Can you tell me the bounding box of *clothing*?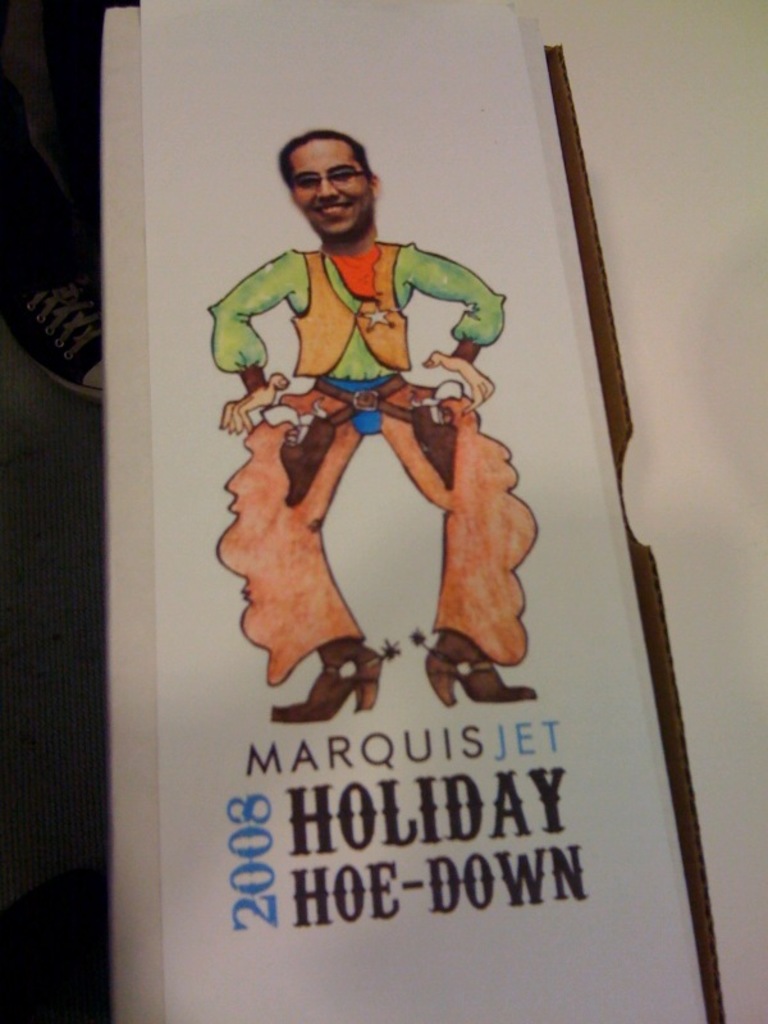
<region>214, 248, 541, 687</region>.
